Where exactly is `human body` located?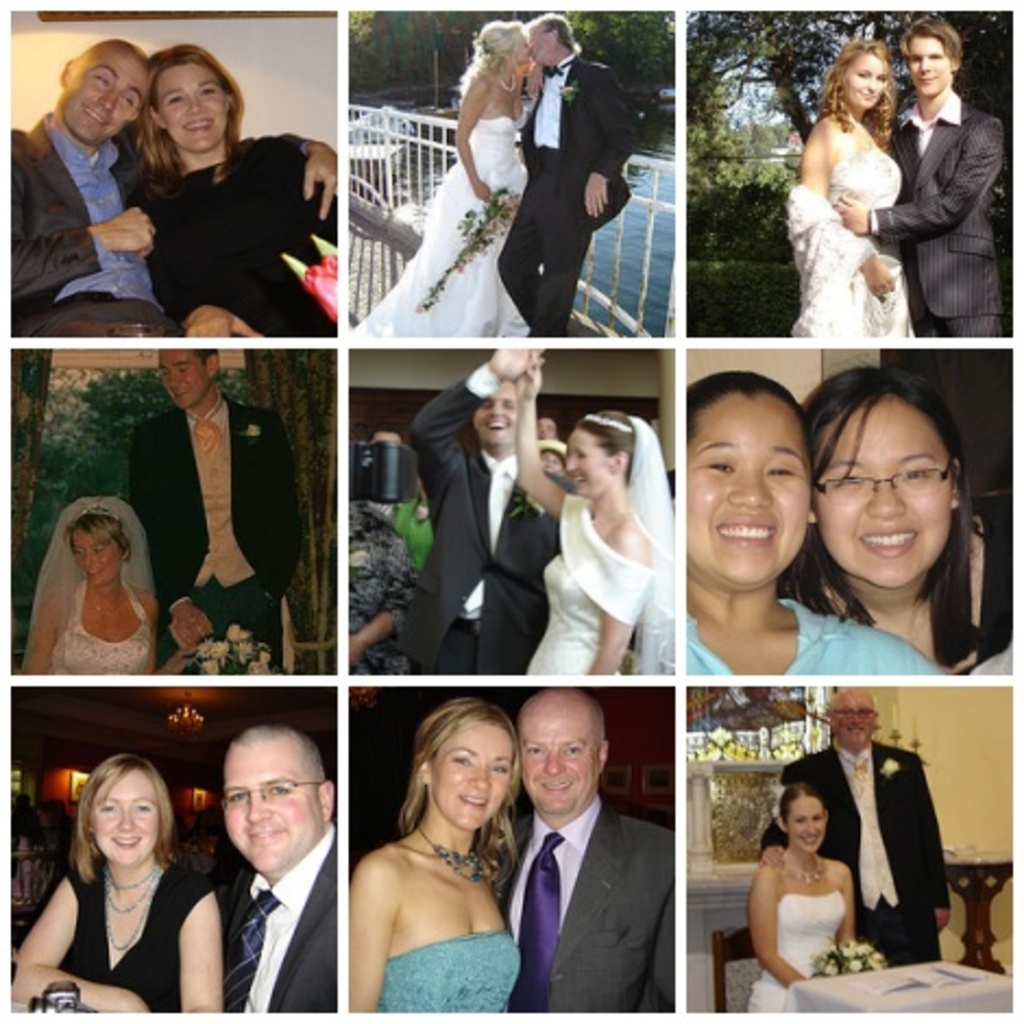
Its bounding box is [left=484, top=680, right=678, bottom=1013].
